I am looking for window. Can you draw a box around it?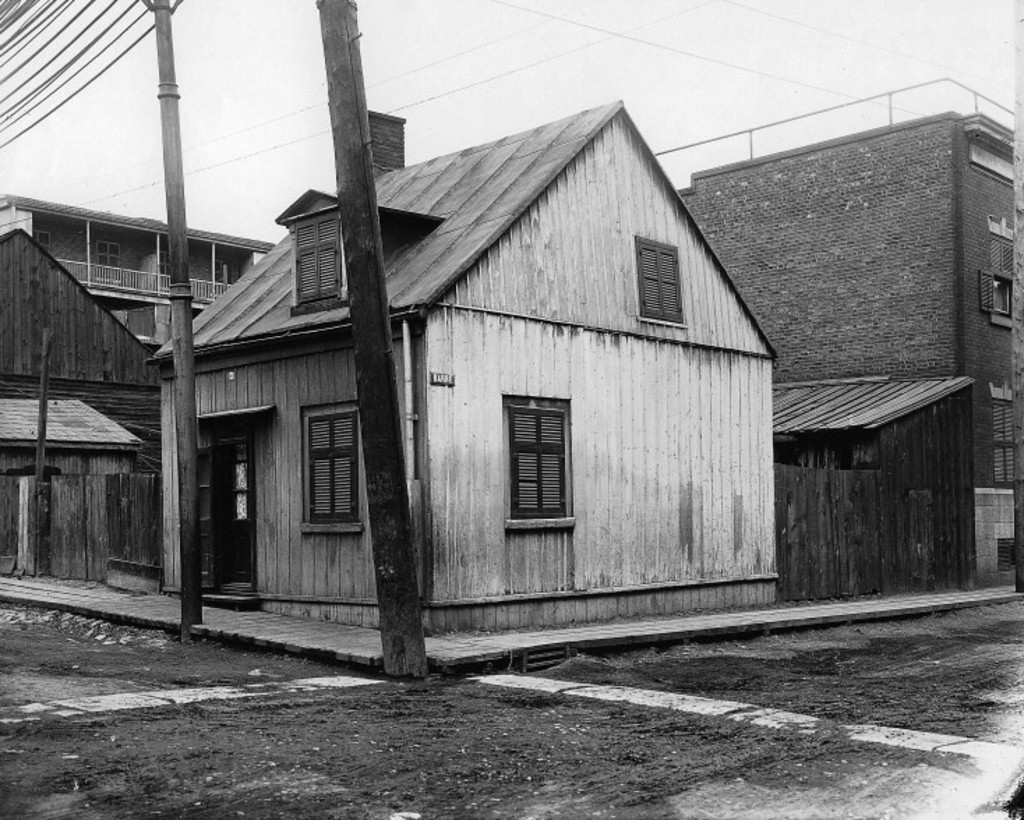
Sure, the bounding box is 304, 406, 357, 533.
